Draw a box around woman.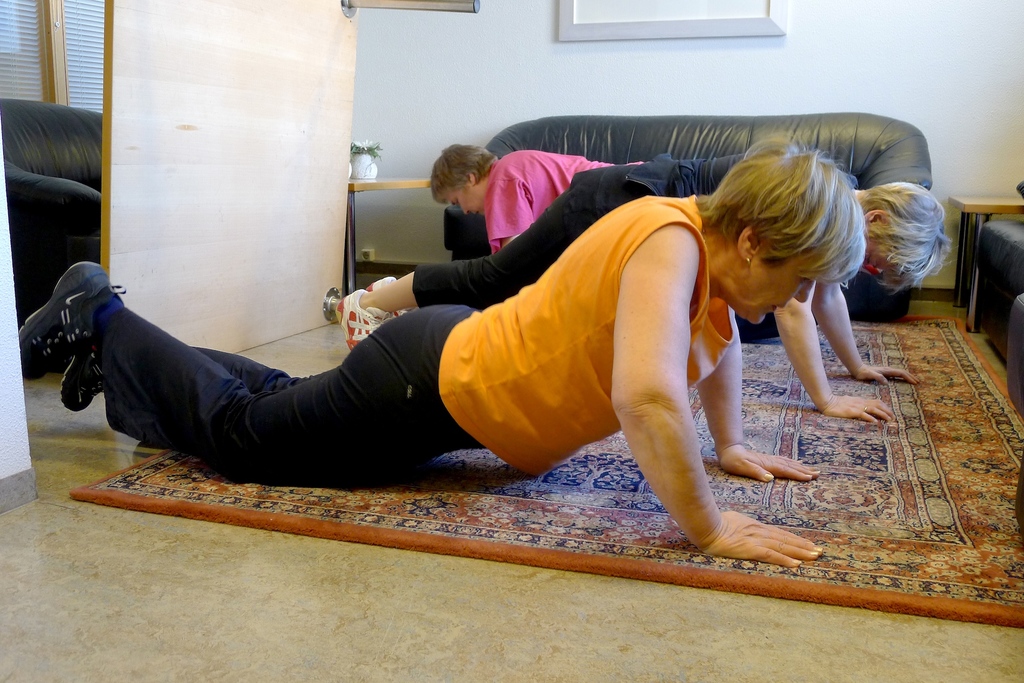
[left=327, top=150, right=956, bottom=423].
